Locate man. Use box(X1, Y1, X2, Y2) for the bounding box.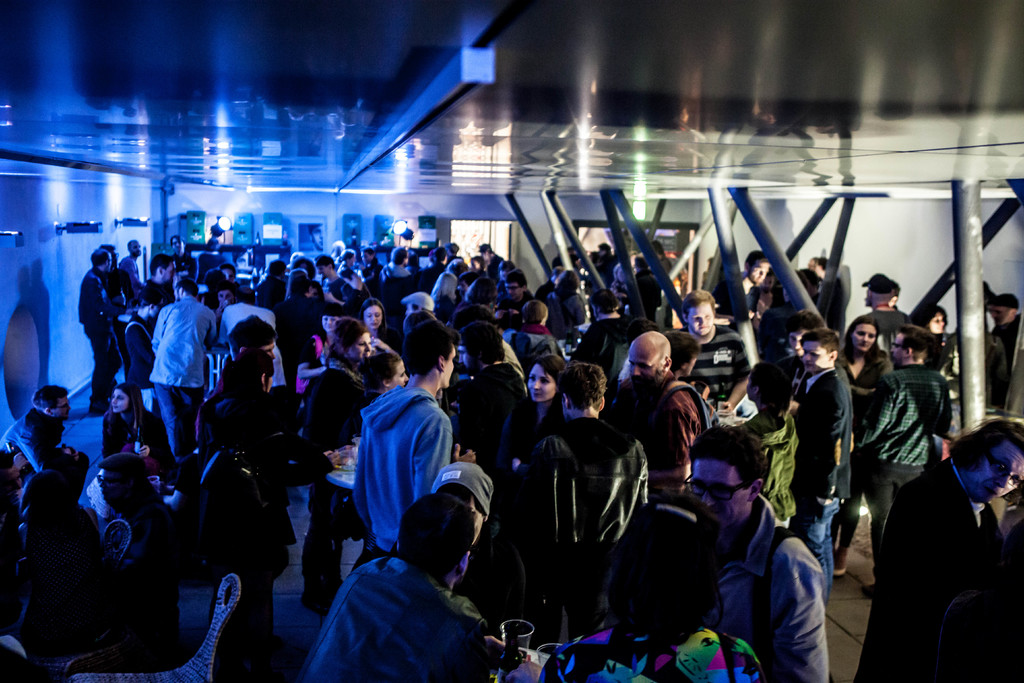
box(377, 246, 413, 284).
